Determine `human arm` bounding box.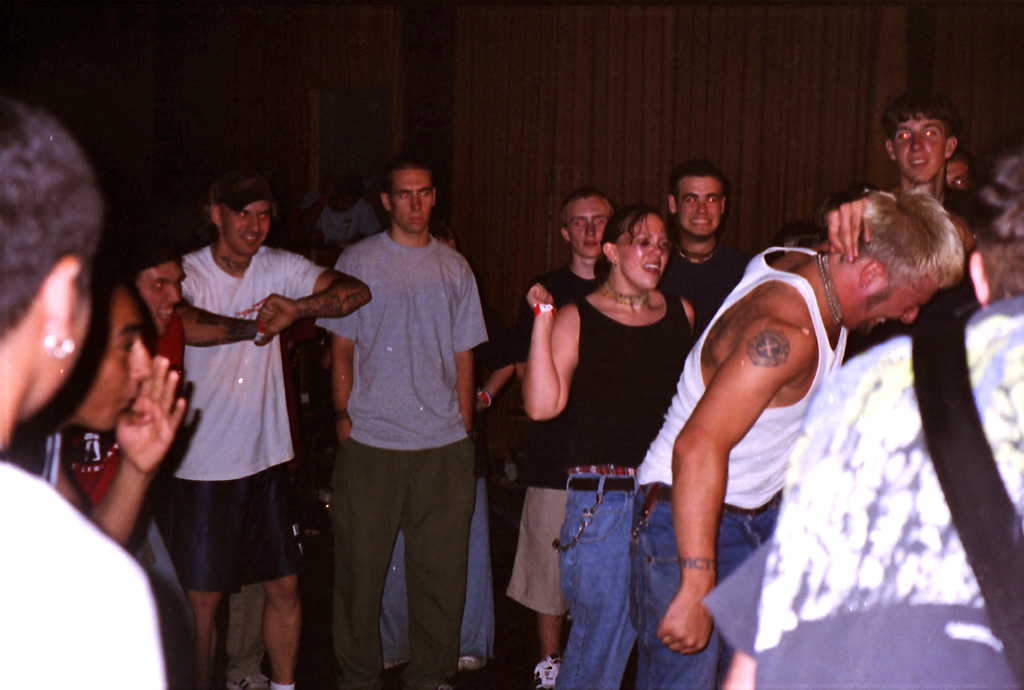
Determined: x1=474 y1=306 x2=515 y2=411.
